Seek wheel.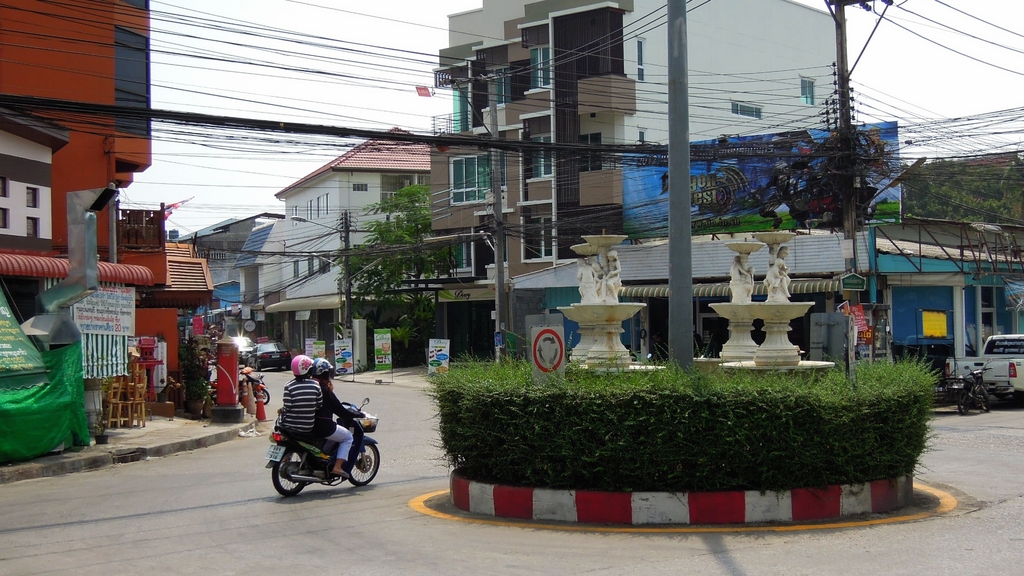
BBox(285, 356, 293, 372).
